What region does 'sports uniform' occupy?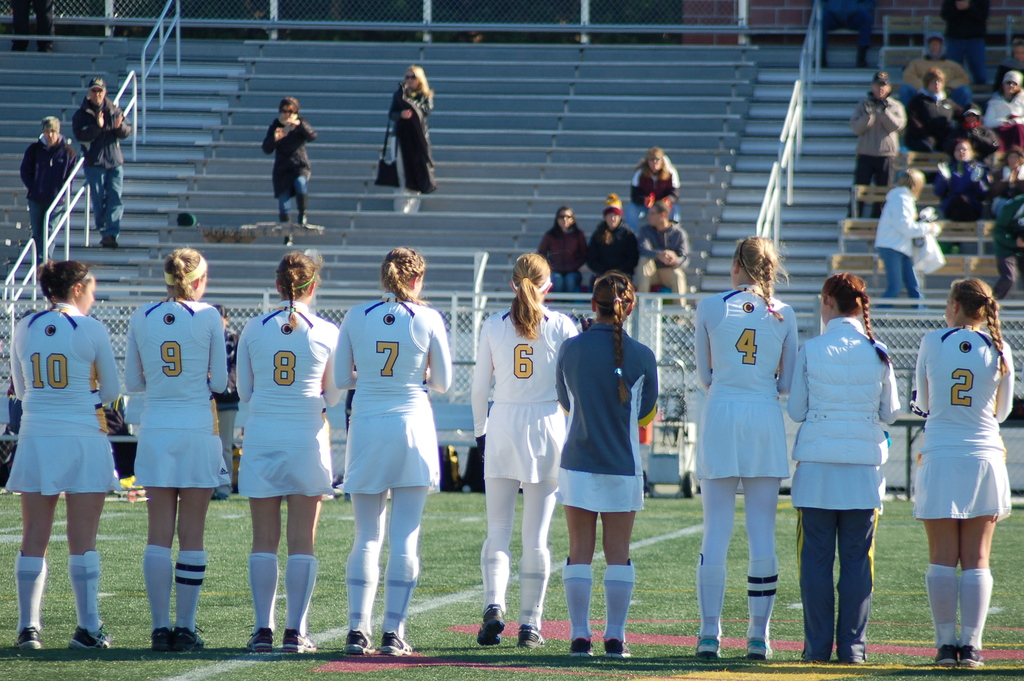
left=550, top=313, right=659, bottom=519.
